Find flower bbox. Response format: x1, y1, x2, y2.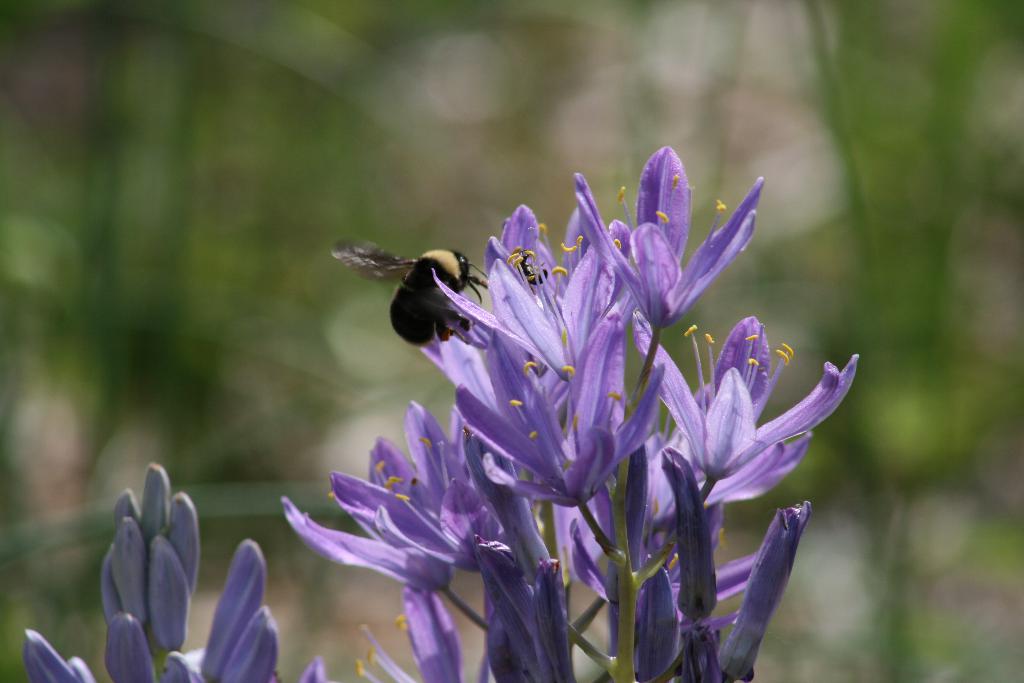
574, 145, 762, 332.
